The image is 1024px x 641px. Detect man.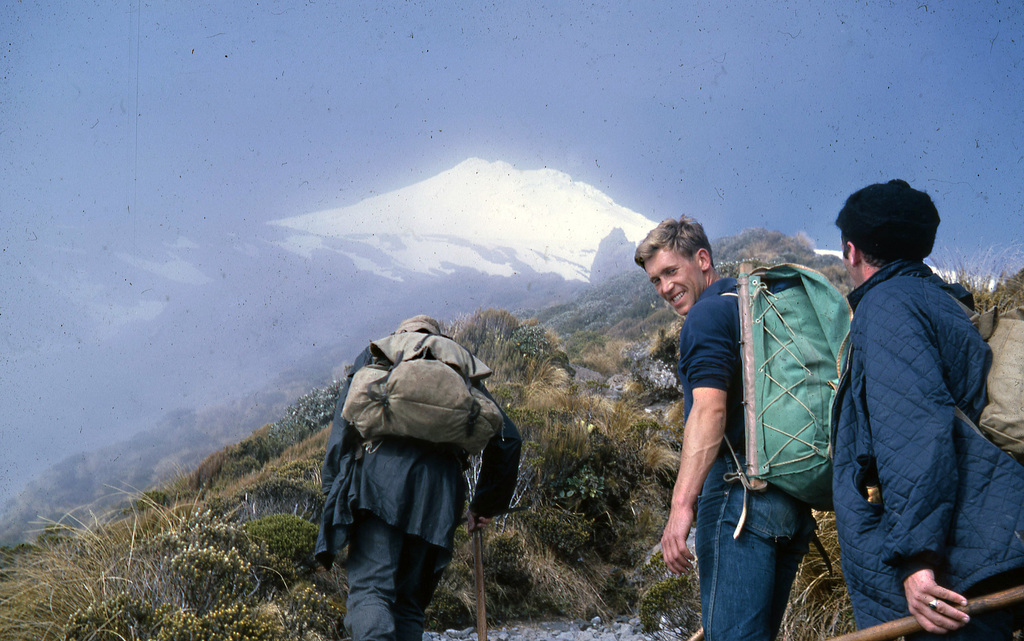
Detection: pyautogui.locateOnScreen(311, 312, 522, 640).
